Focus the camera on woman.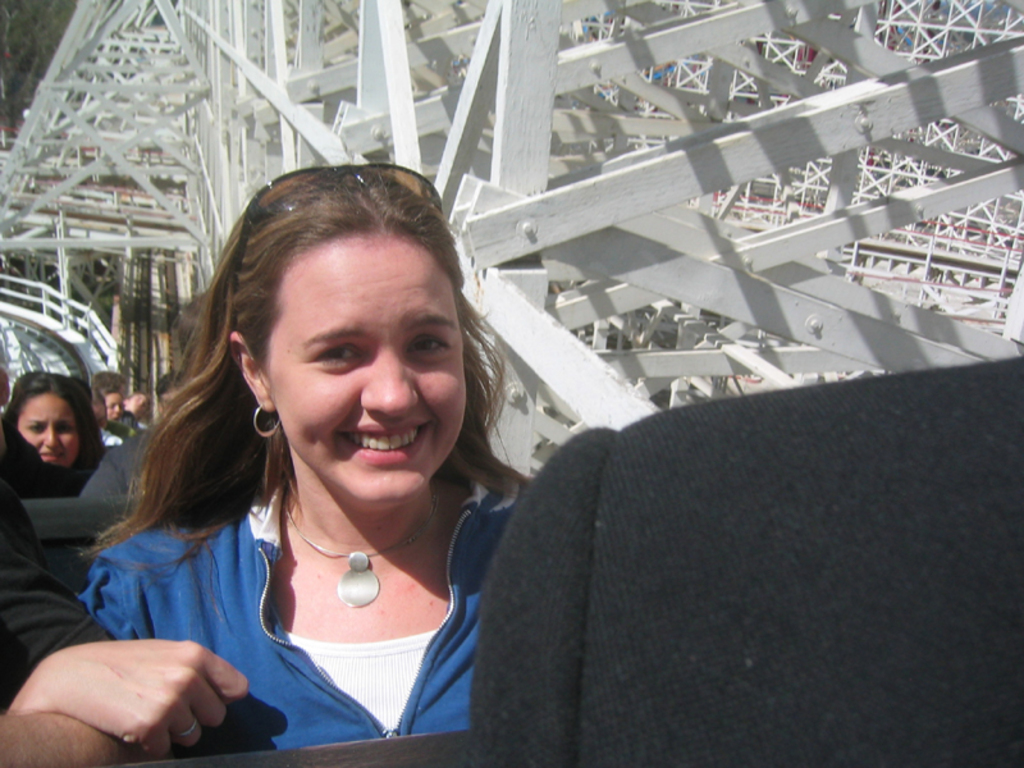
Focus region: (left=93, top=183, right=579, bottom=767).
